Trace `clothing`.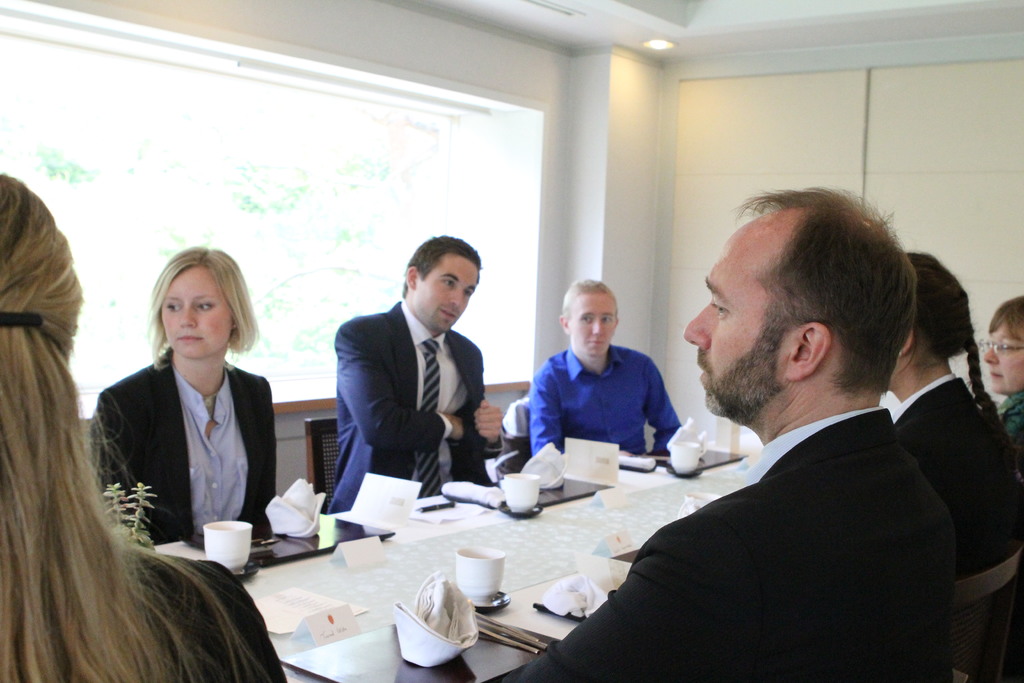
Traced to [x1=565, y1=315, x2=987, y2=682].
